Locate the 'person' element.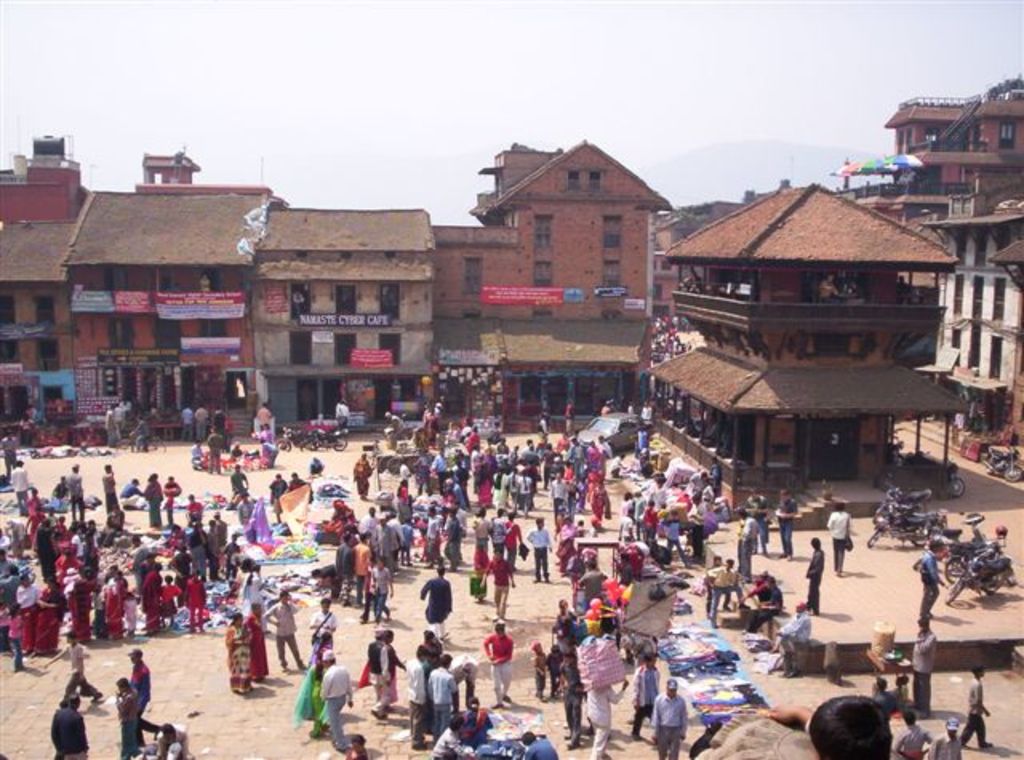
Element bbox: pyautogui.locateOnScreen(709, 562, 731, 611).
